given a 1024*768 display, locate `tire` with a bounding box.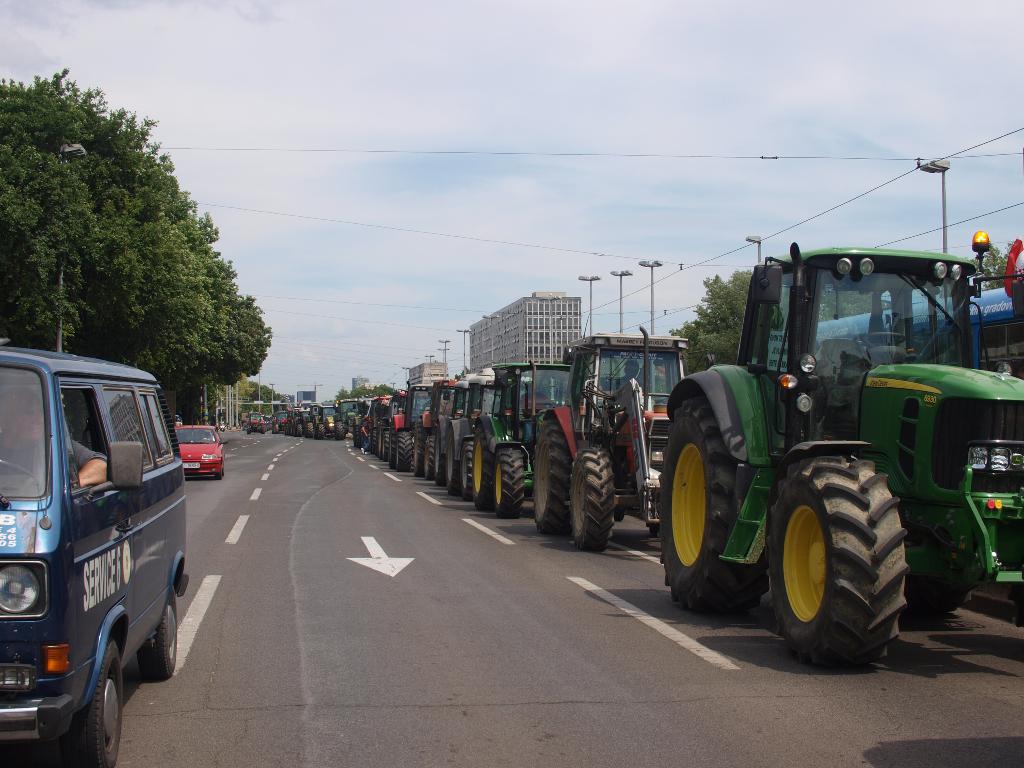
Located: x1=492, y1=447, x2=530, y2=516.
